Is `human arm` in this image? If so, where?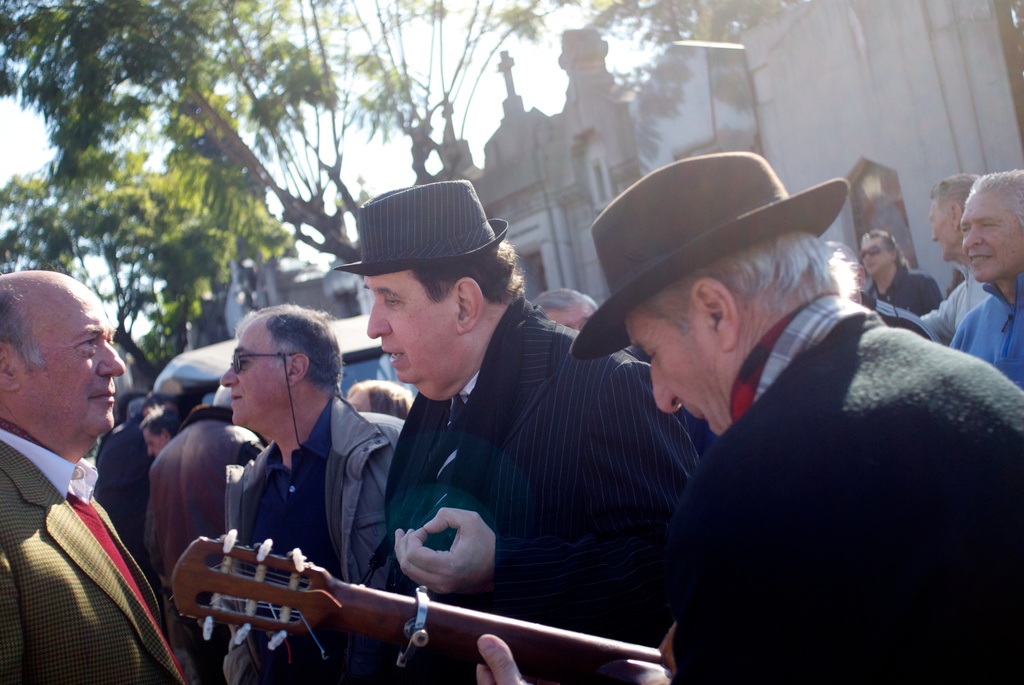
Yes, at <region>920, 280, 962, 345</region>.
